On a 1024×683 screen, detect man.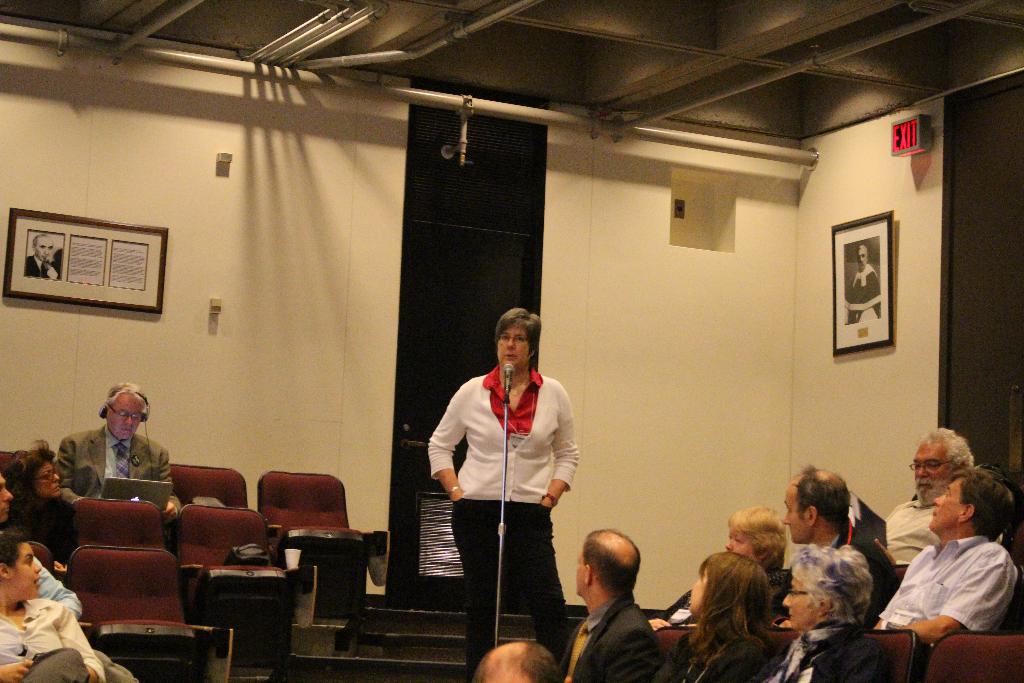
bbox=[55, 383, 191, 526].
